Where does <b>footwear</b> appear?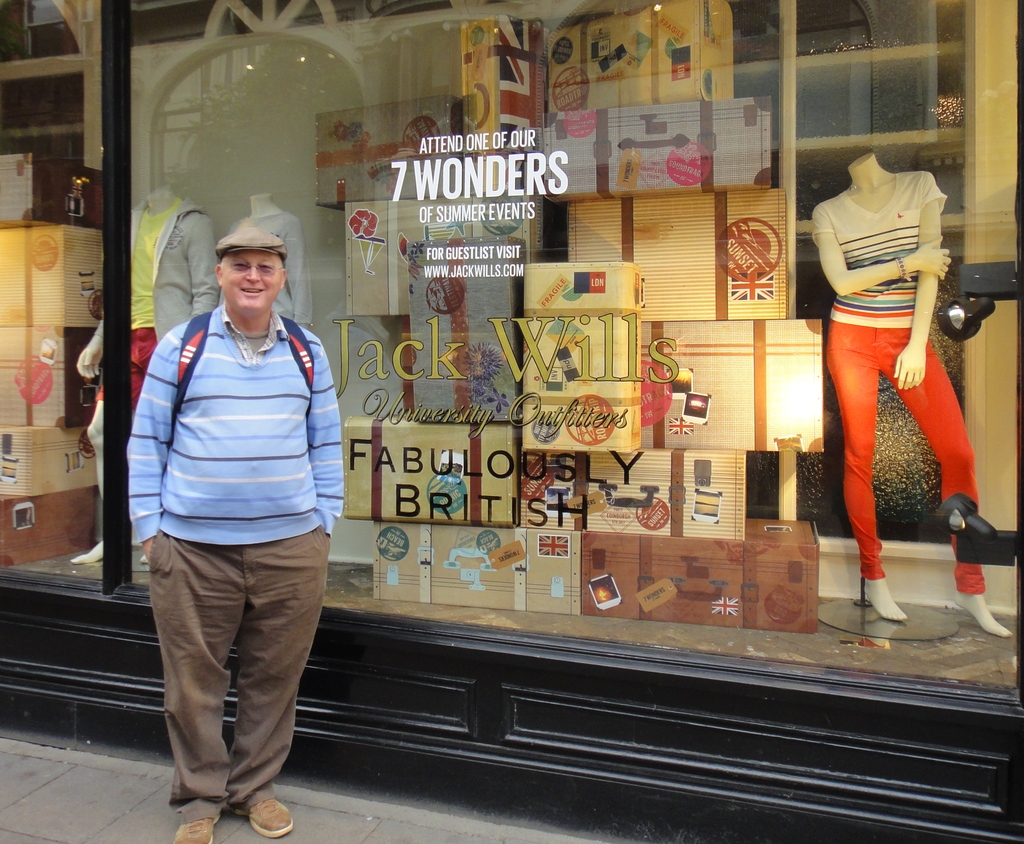
Appears at (left=224, top=798, right=294, bottom=839).
